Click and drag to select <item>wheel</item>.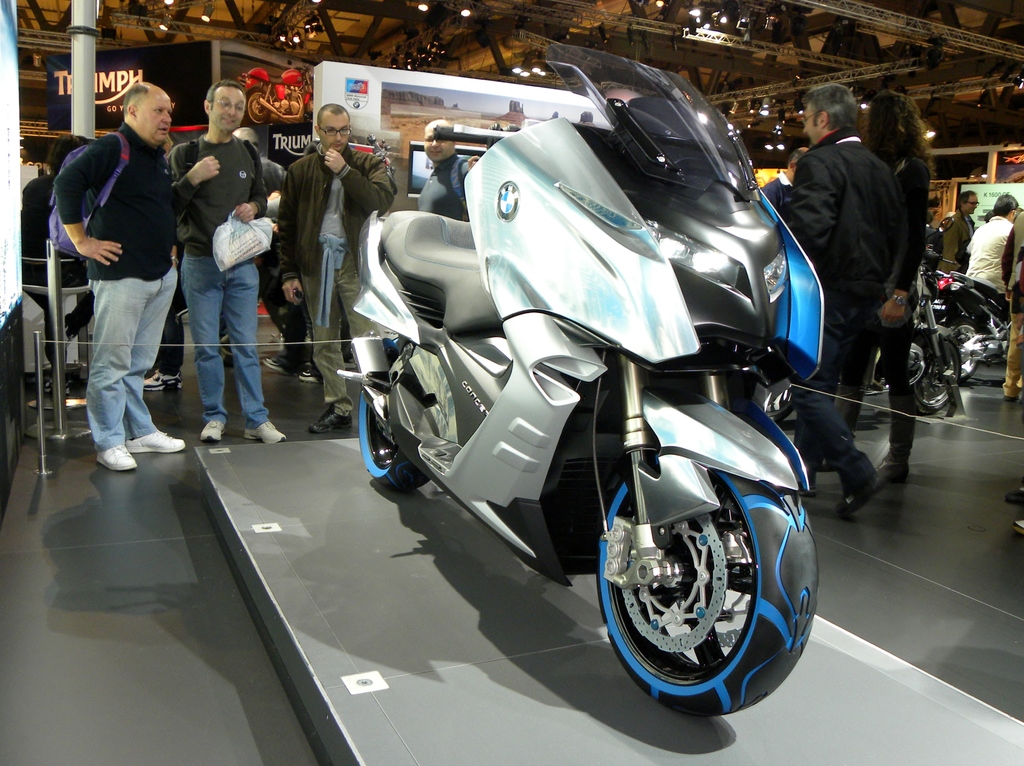
Selection: 908,334,961,416.
